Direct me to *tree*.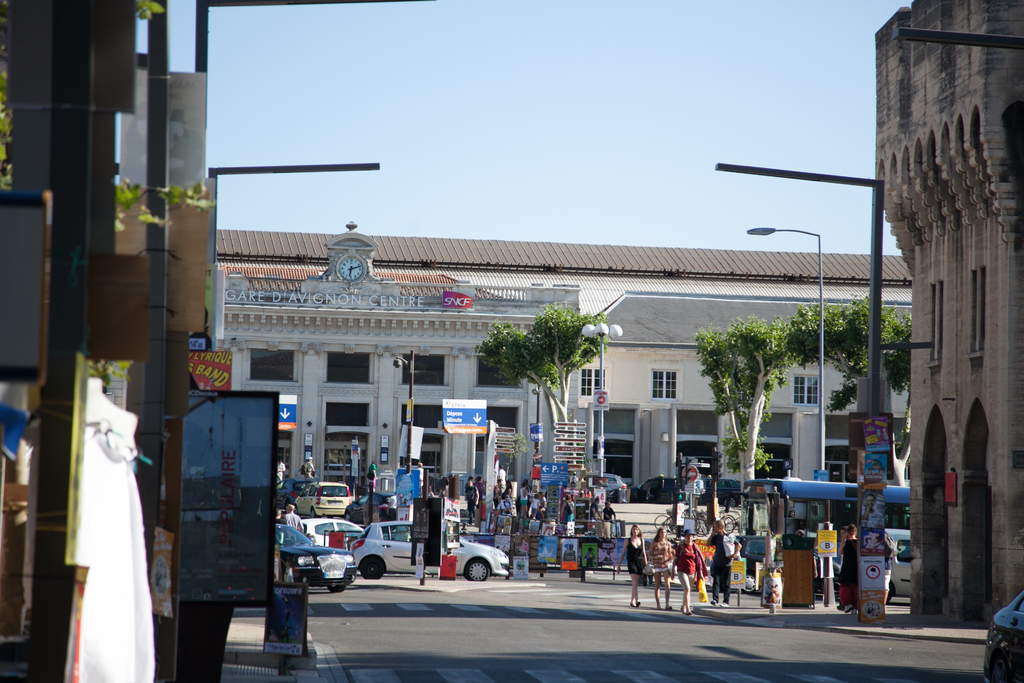
Direction: locate(684, 302, 849, 467).
